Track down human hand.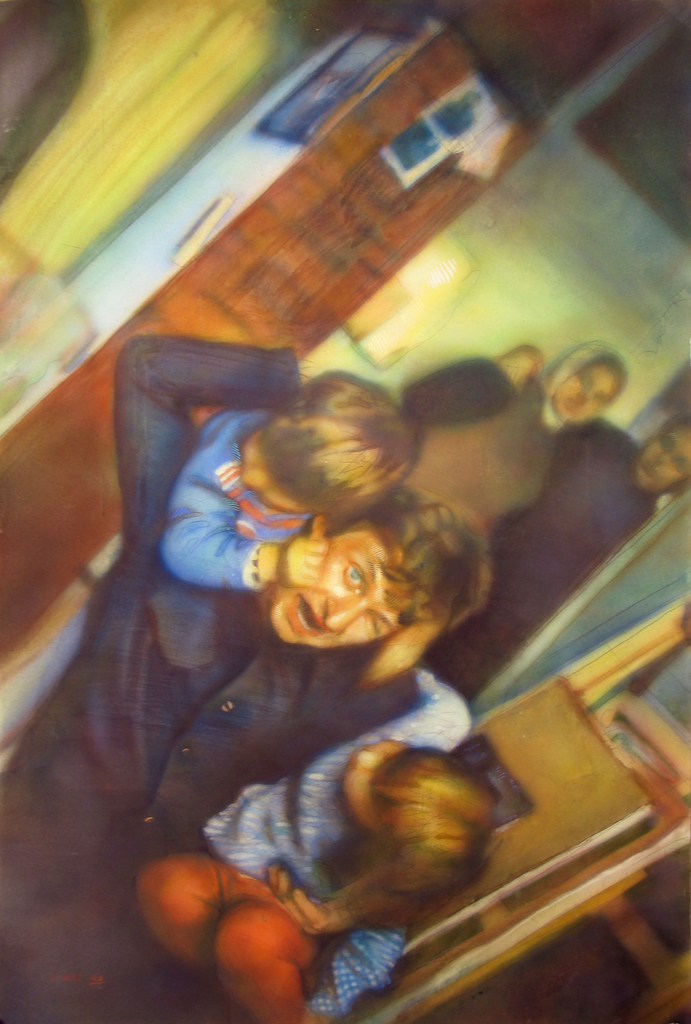
Tracked to box=[359, 622, 445, 685].
